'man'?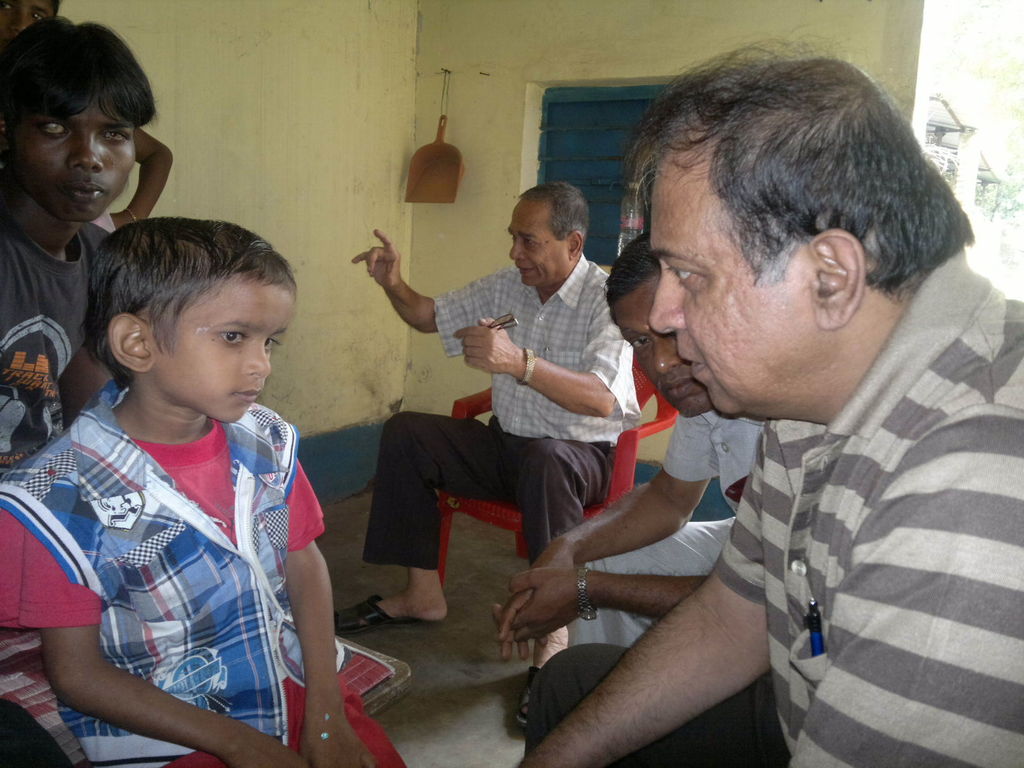
483 236 767 664
